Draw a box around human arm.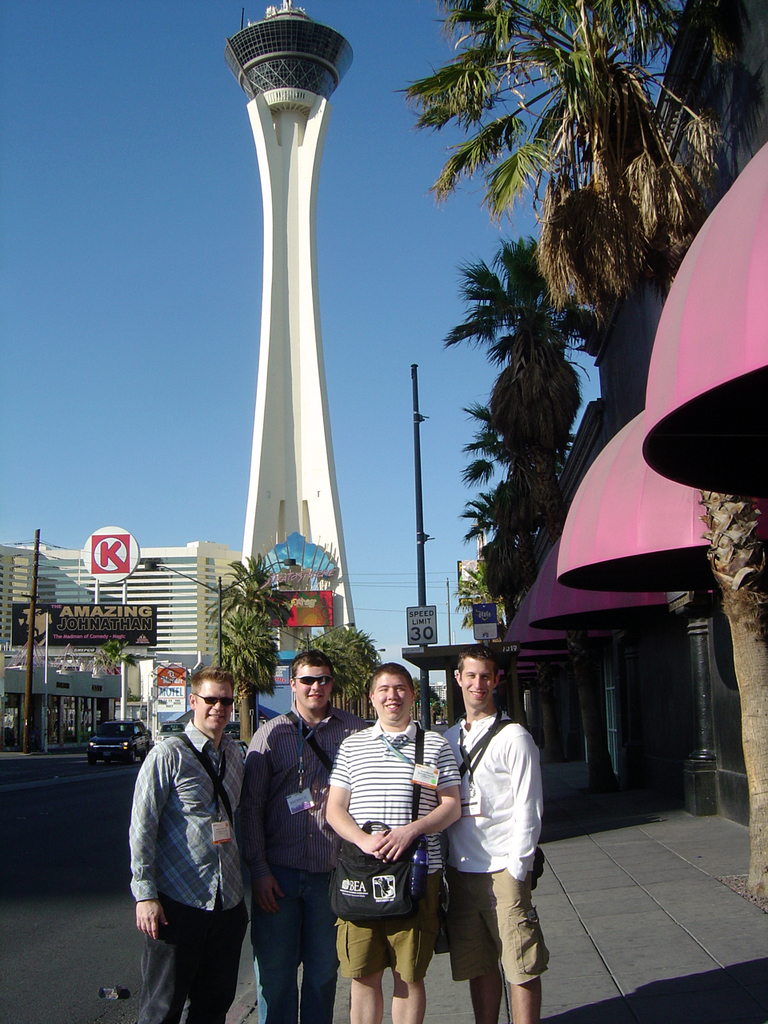
locate(374, 726, 474, 855).
